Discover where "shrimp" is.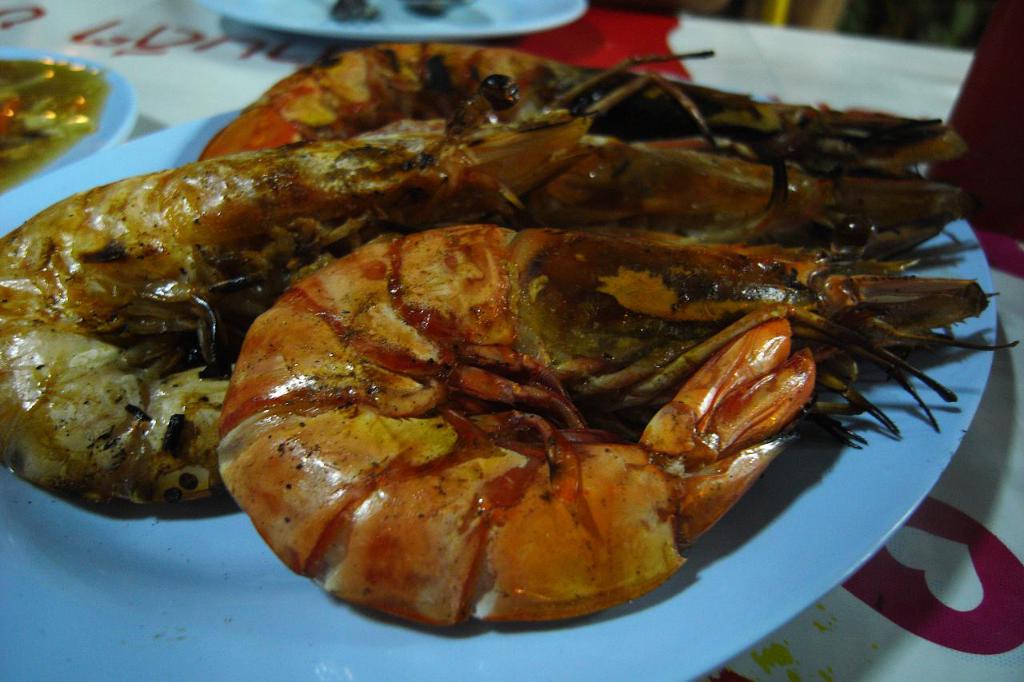
Discovered at select_region(222, 222, 1021, 631).
